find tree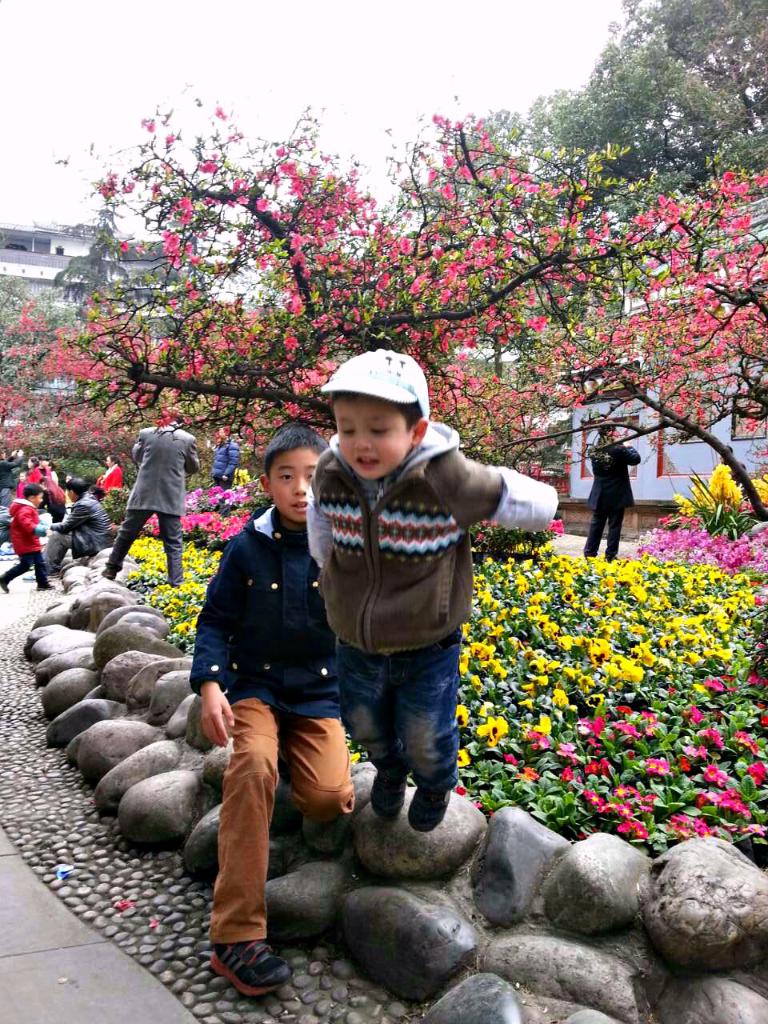
(394,27,767,454)
